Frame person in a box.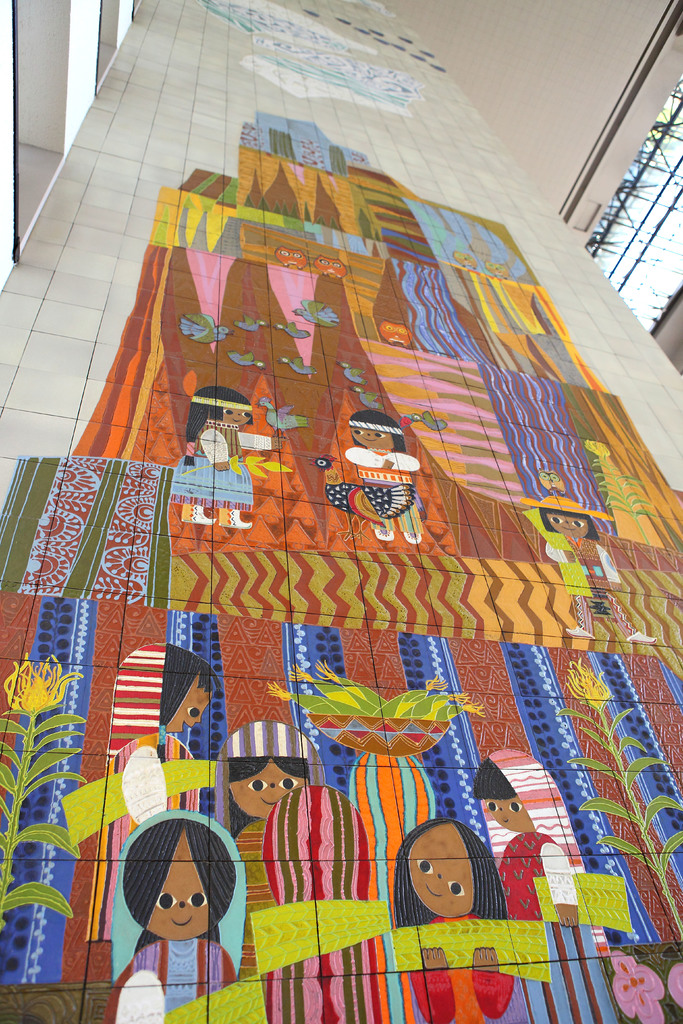
crop(335, 404, 435, 550).
